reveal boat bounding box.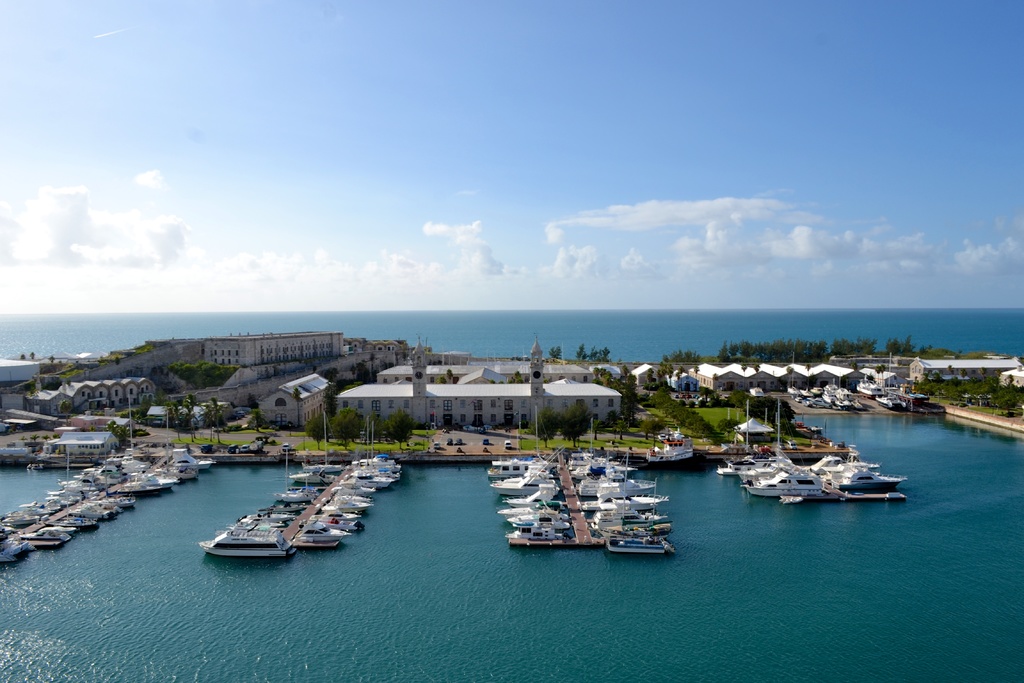
Revealed: 201/514/294/561.
